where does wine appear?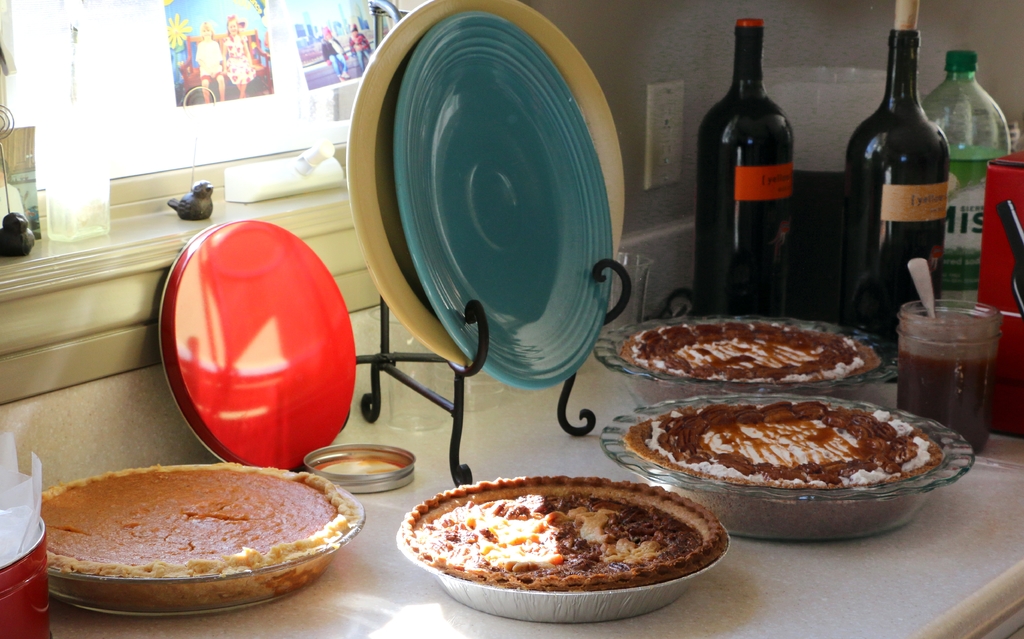
Appears at 834,0,959,338.
